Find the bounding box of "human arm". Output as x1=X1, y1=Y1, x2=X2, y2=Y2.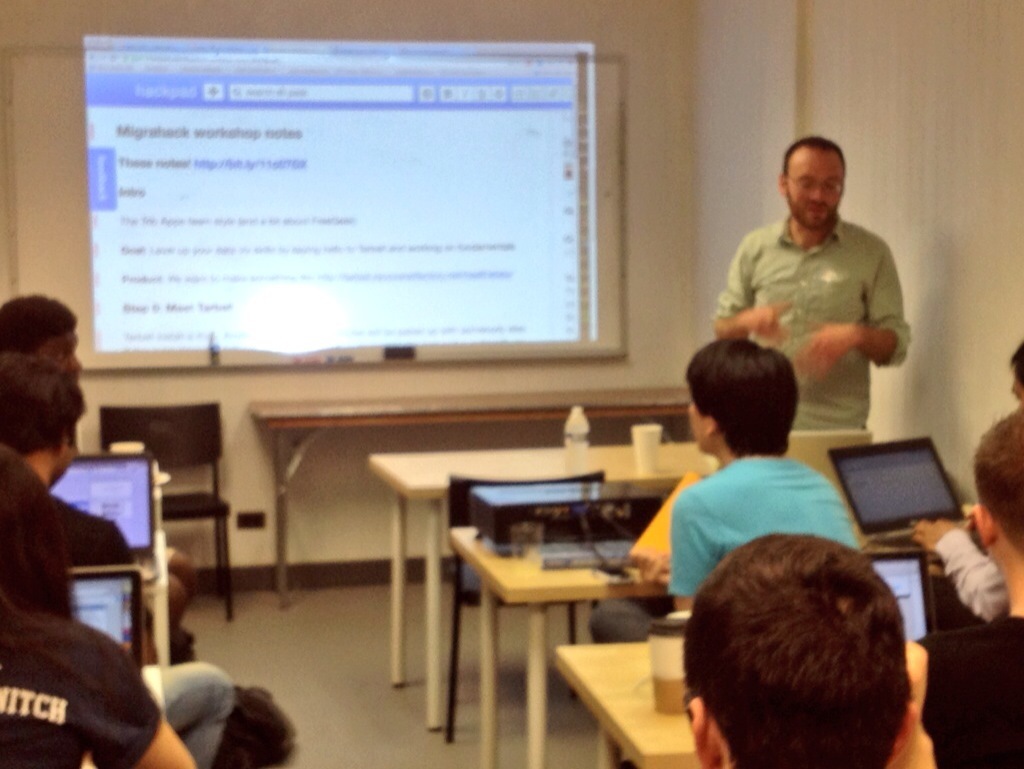
x1=908, y1=506, x2=1023, y2=626.
